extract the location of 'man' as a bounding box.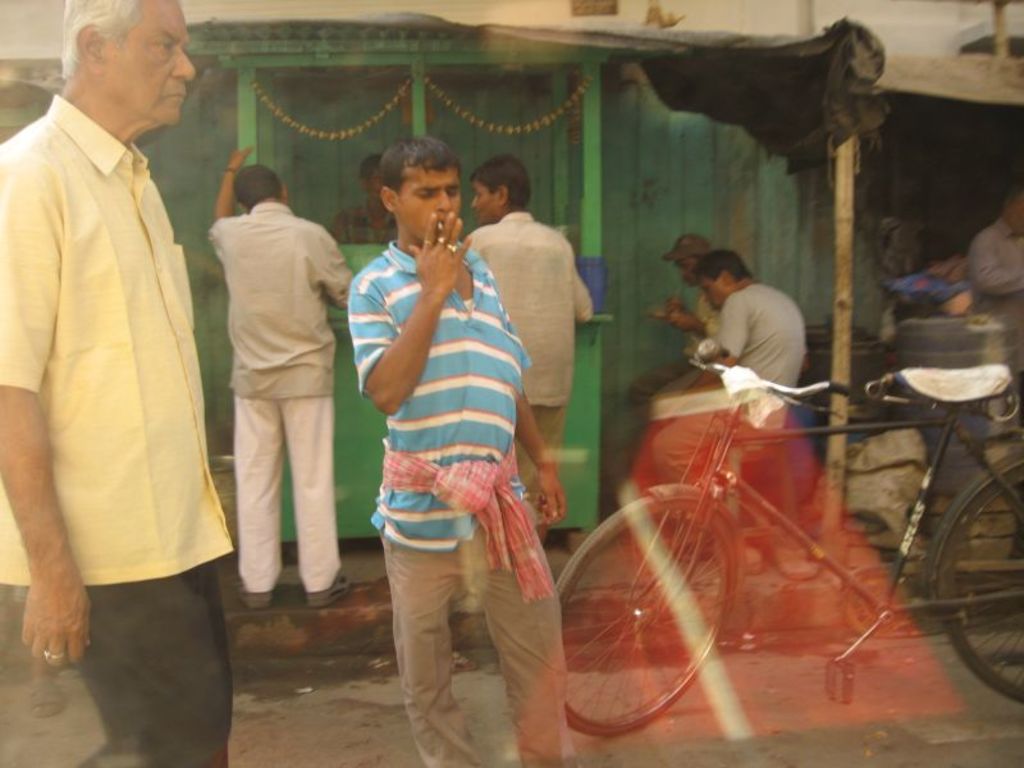
{"left": 9, "top": 0, "right": 239, "bottom": 723}.
